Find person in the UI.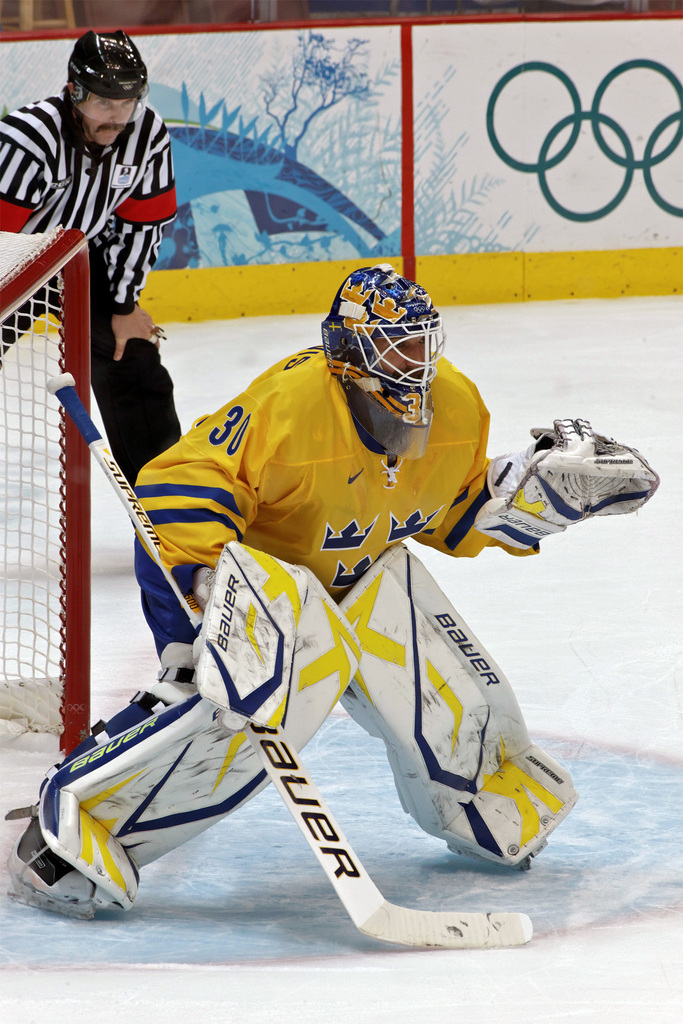
UI element at rect(12, 266, 660, 908).
